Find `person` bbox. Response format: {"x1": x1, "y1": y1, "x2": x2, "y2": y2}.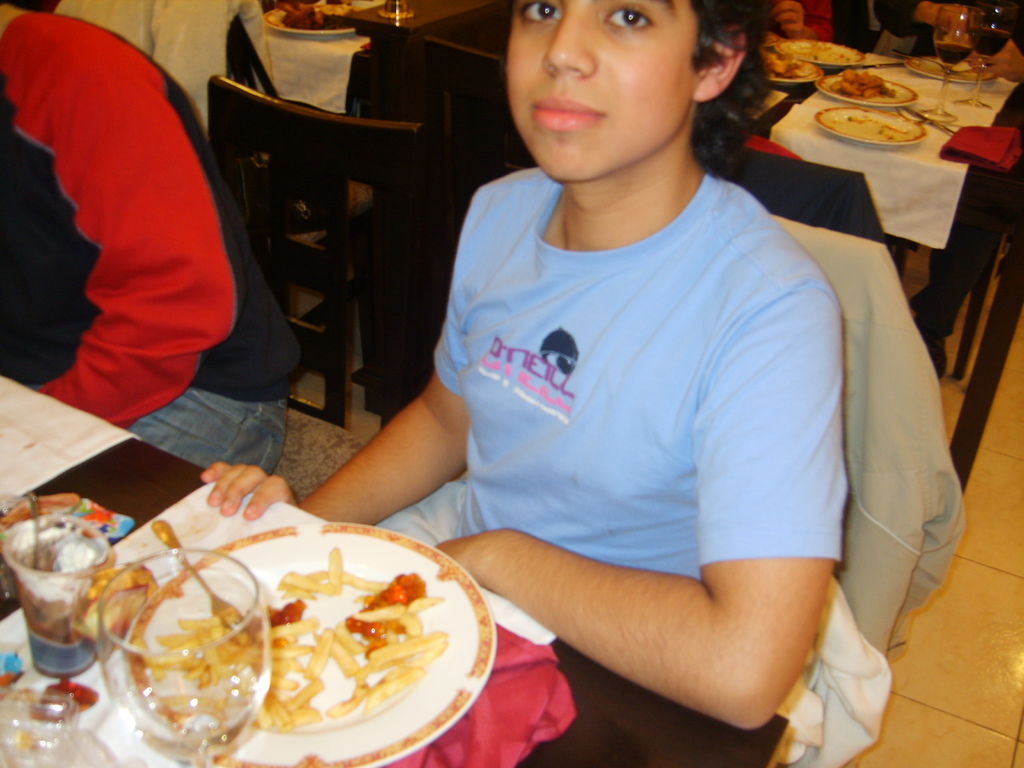
{"x1": 877, "y1": 0, "x2": 1023, "y2": 374}.
